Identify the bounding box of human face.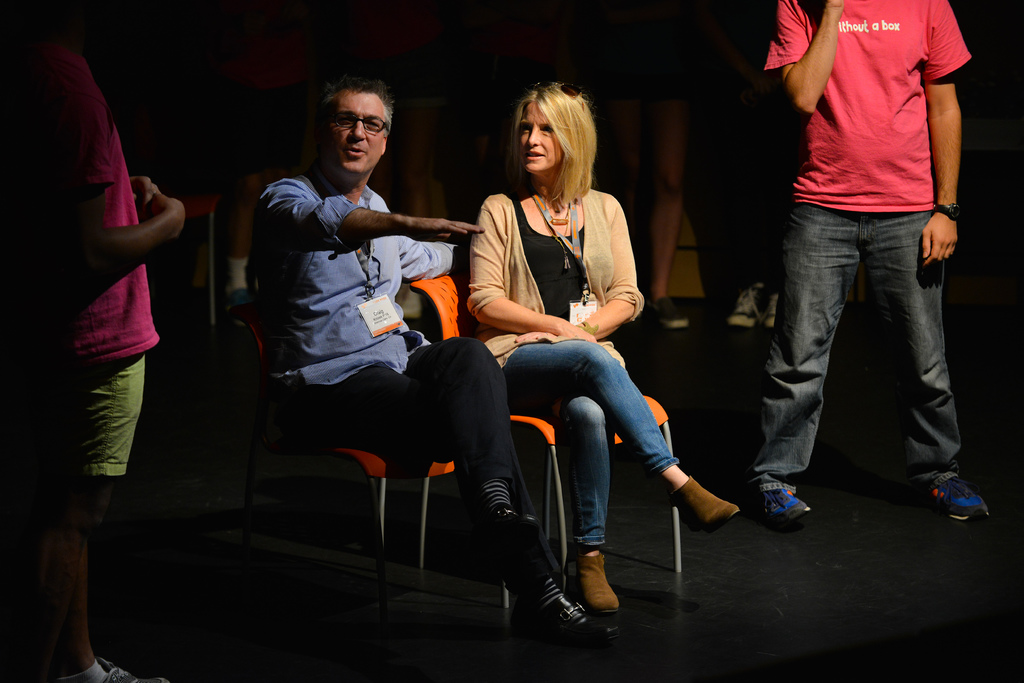
{"left": 329, "top": 93, "right": 385, "bottom": 177}.
